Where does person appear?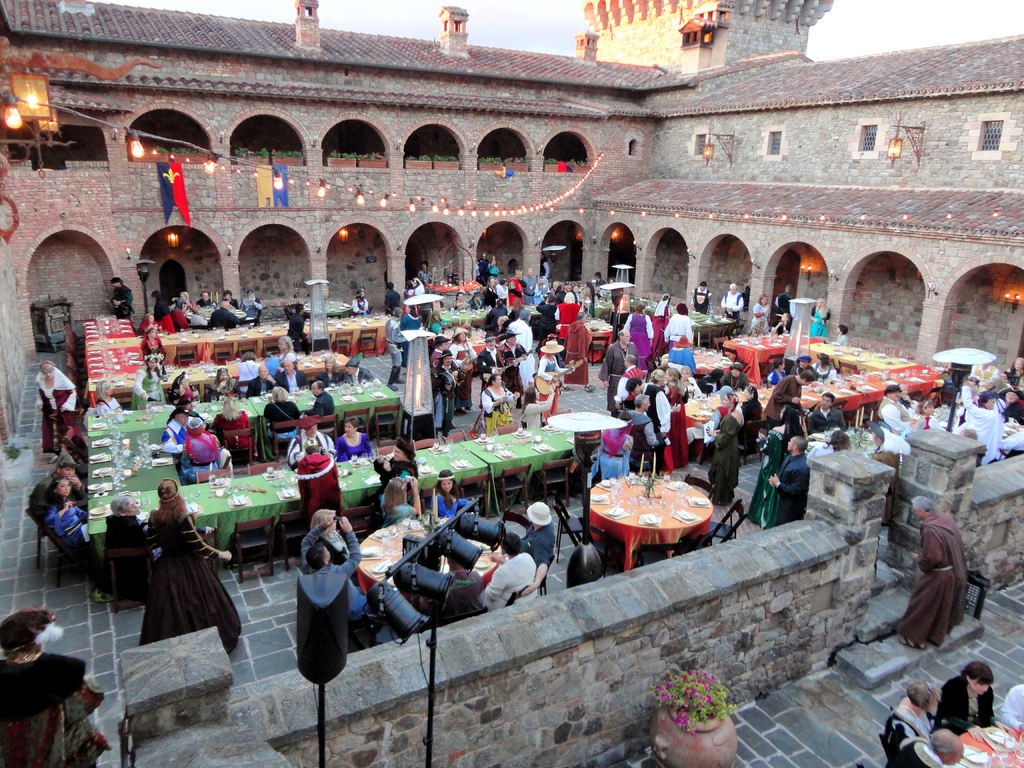
Appears at 332 416 376 463.
